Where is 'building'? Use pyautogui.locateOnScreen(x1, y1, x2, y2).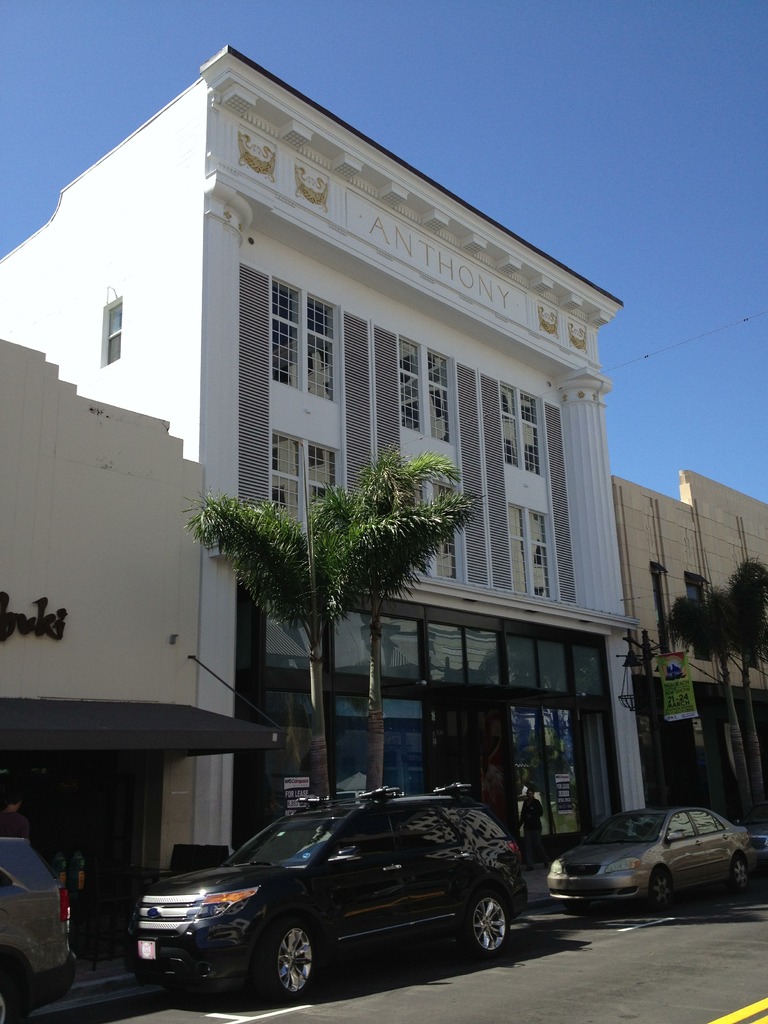
pyautogui.locateOnScreen(0, 339, 284, 986).
